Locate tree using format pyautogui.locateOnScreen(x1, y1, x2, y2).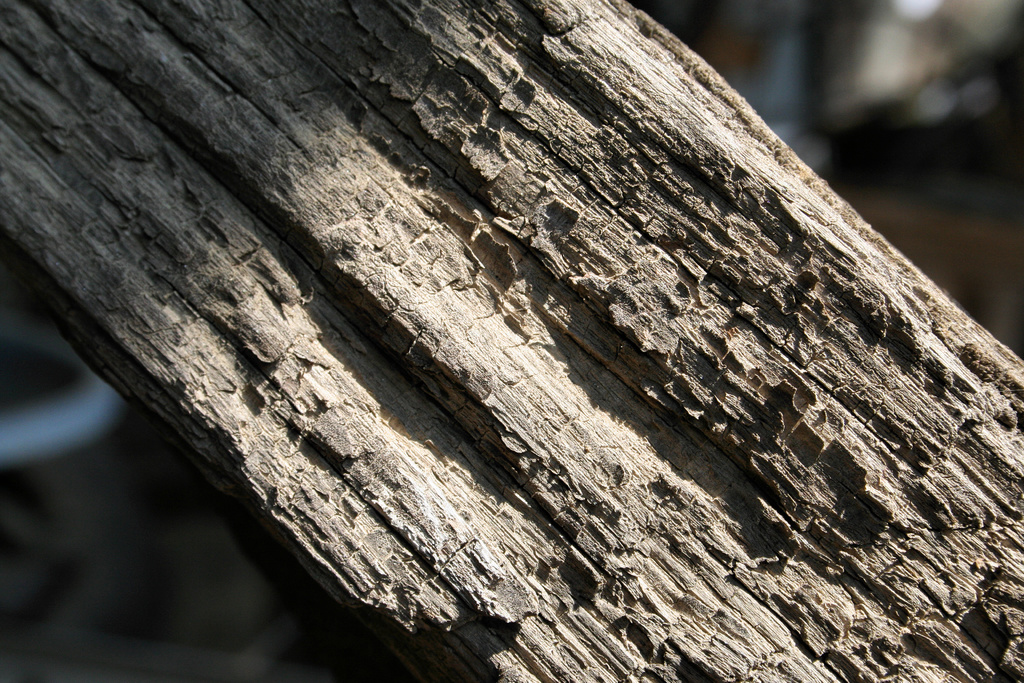
pyautogui.locateOnScreen(22, 29, 1023, 641).
